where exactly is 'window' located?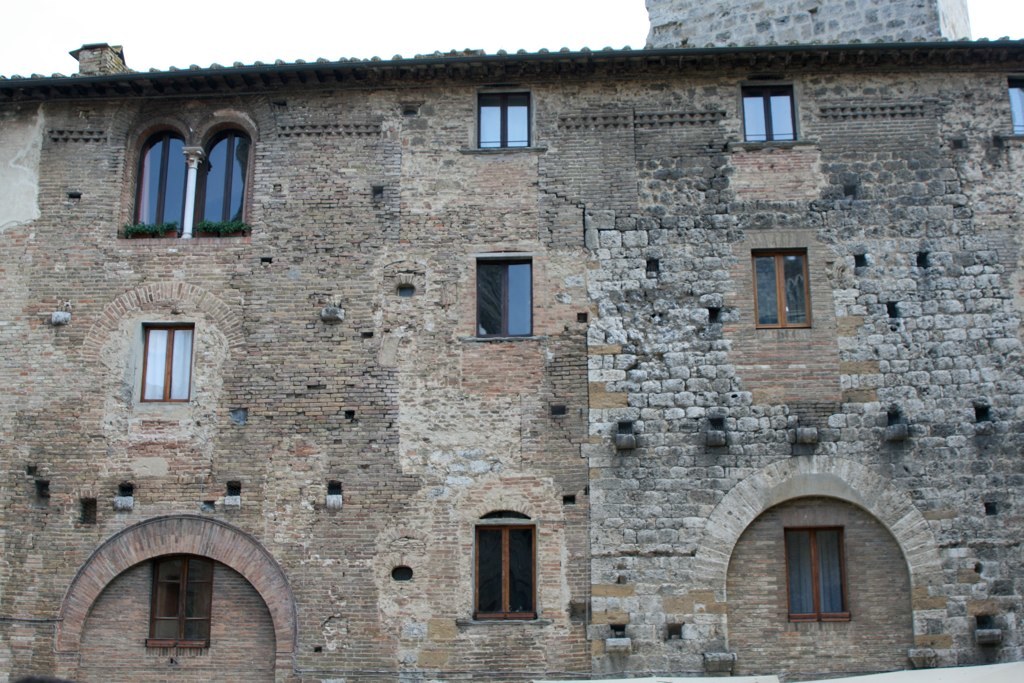
Its bounding box is [754, 248, 813, 328].
